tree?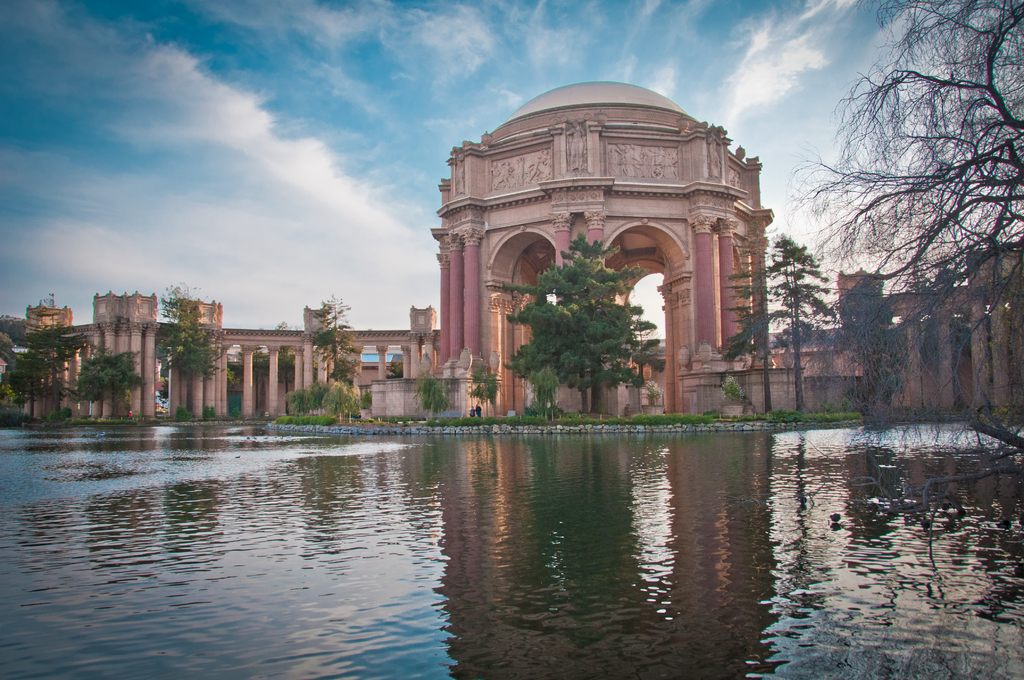
box(0, 308, 90, 425)
